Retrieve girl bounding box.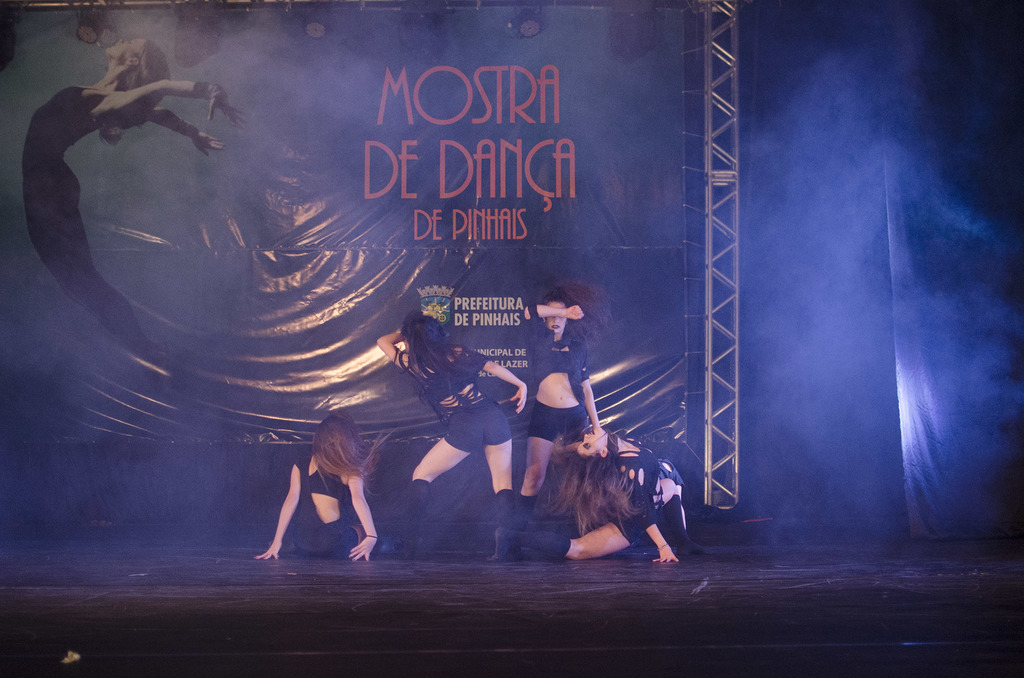
Bounding box: {"x1": 514, "y1": 280, "x2": 610, "y2": 551}.
